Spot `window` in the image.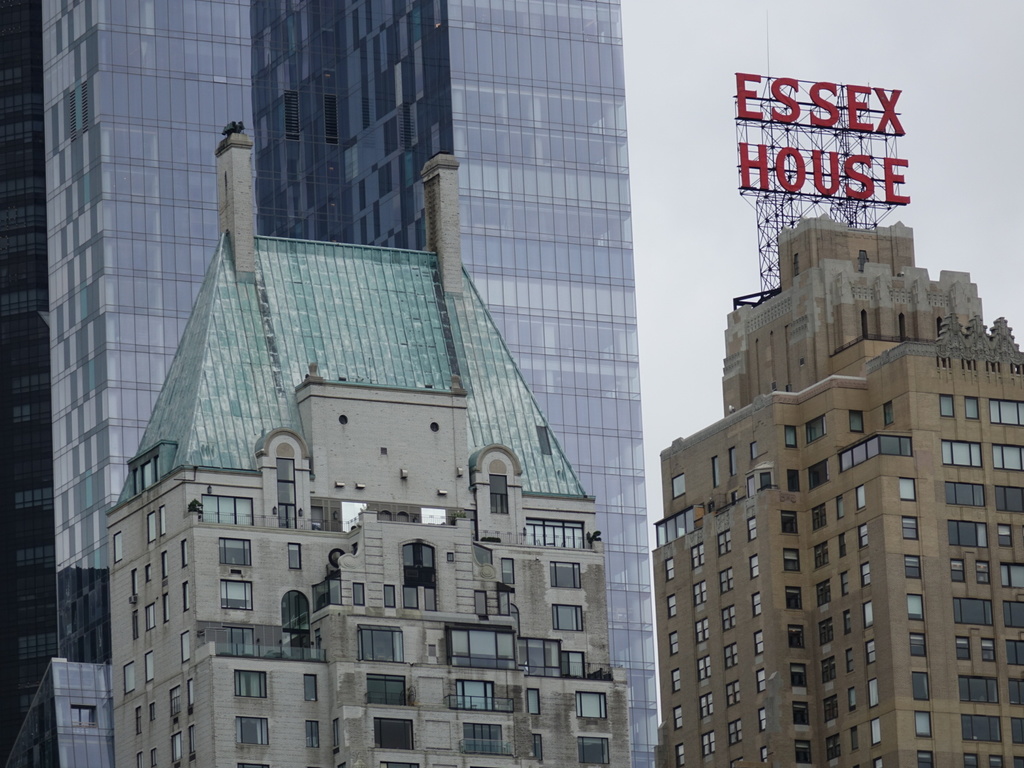
`window` found at detection(822, 691, 841, 730).
